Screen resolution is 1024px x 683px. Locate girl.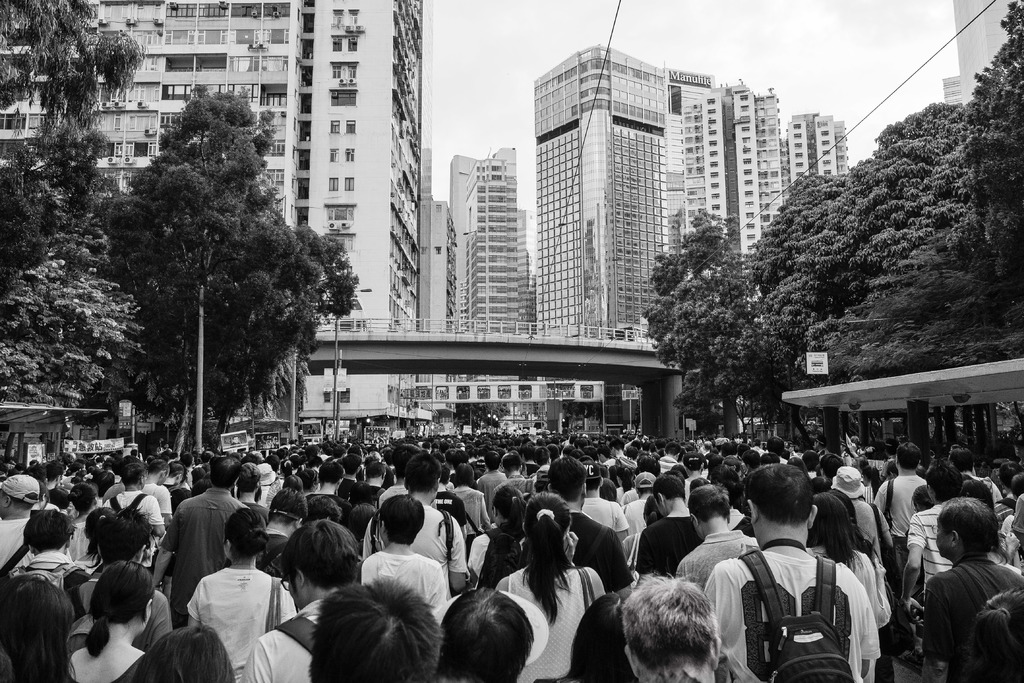
BBox(500, 491, 604, 682).
